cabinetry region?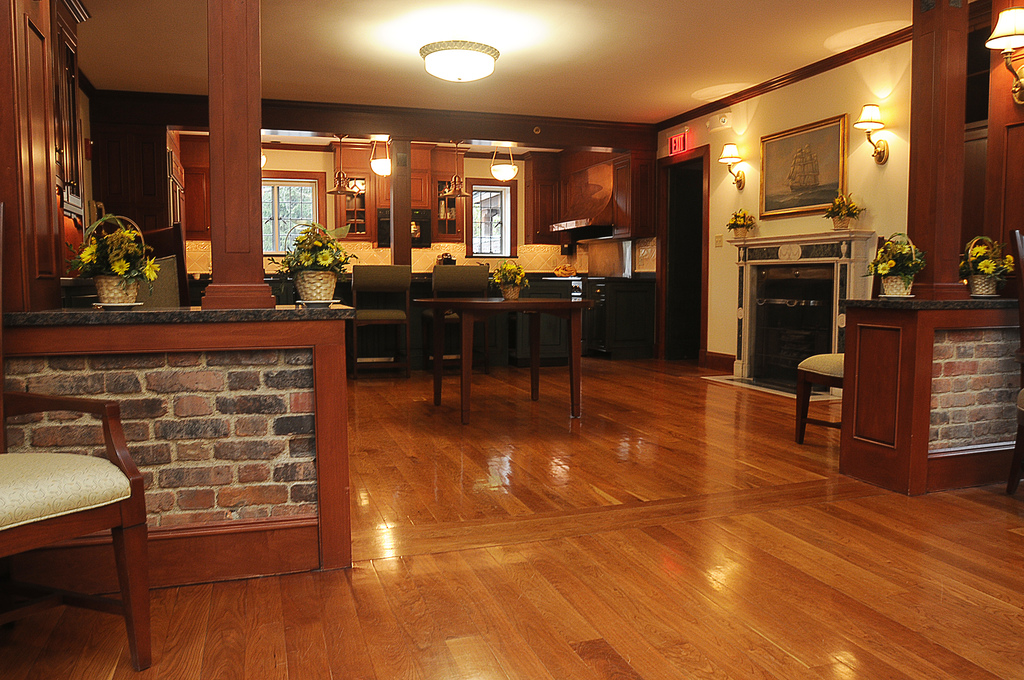
<bbox>529, 142, 666, 243</bbox>
